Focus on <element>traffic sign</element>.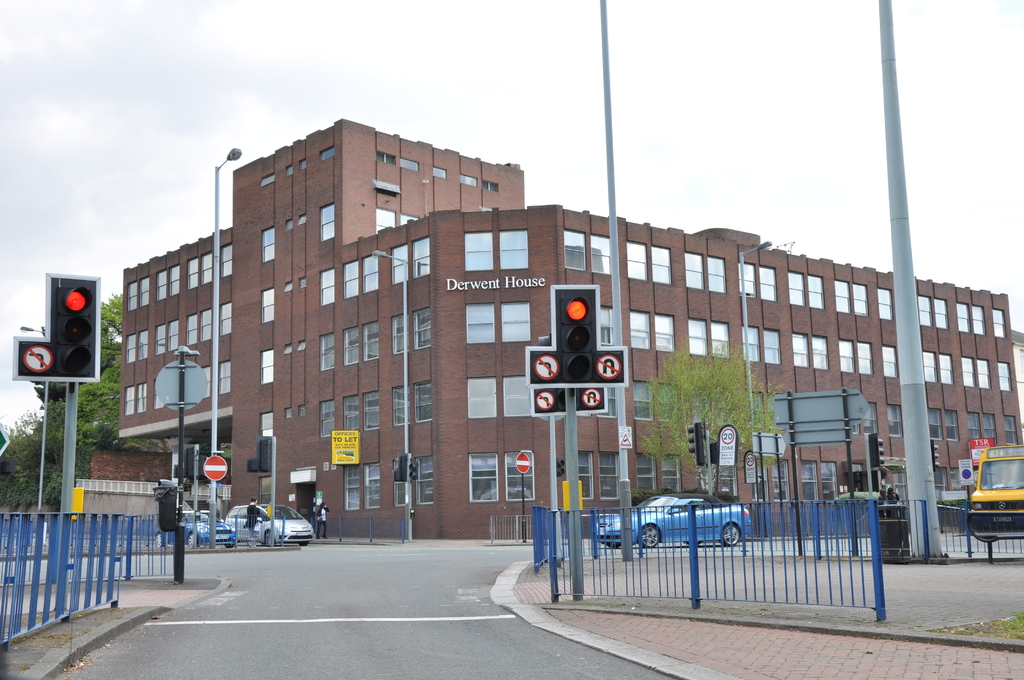
Focused at BBox(596, 352, 621, 378).
